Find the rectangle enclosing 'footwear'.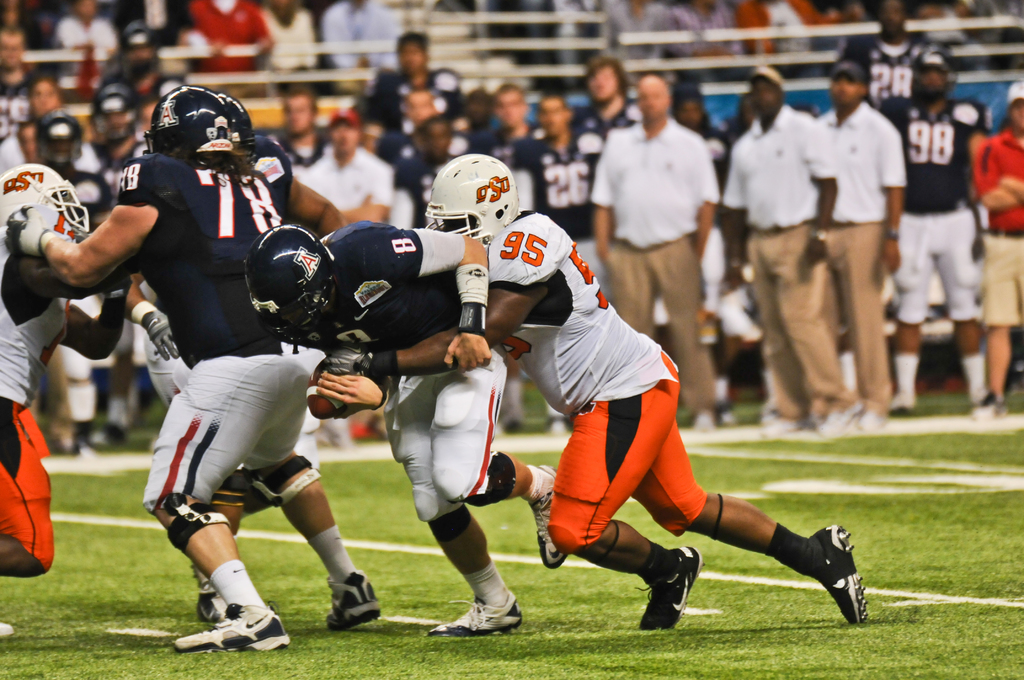
bbox=[813, 526, 866, 624].
